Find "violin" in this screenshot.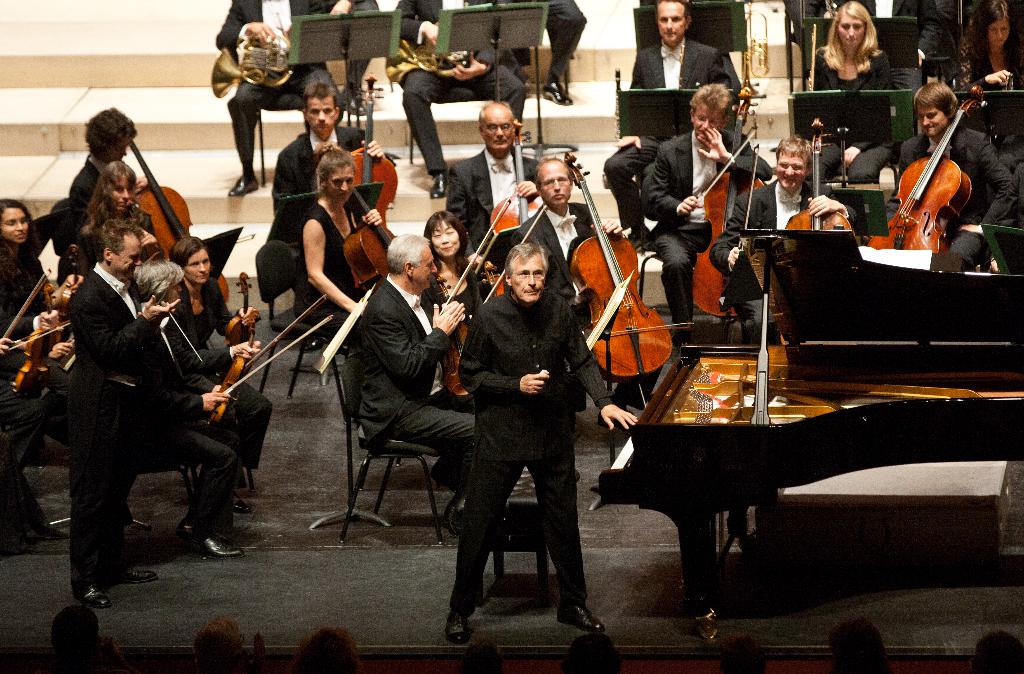
The bounding box for "violin" is {"left": 349, "top": 188, "right": 391, "bottom": 298}.
